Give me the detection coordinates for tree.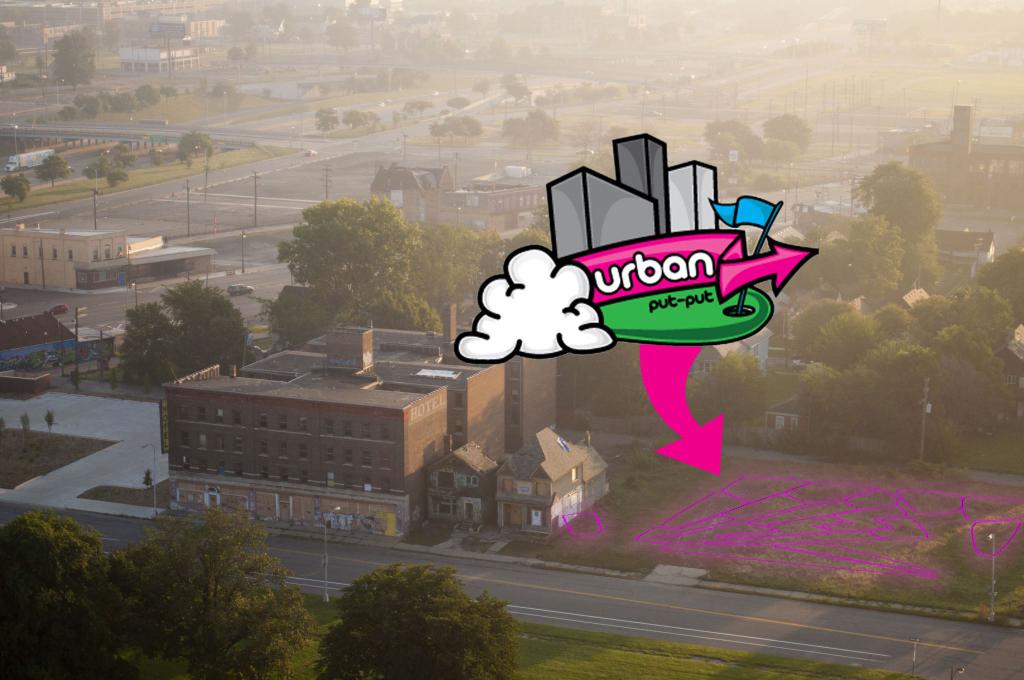
(276,202,418,311).
